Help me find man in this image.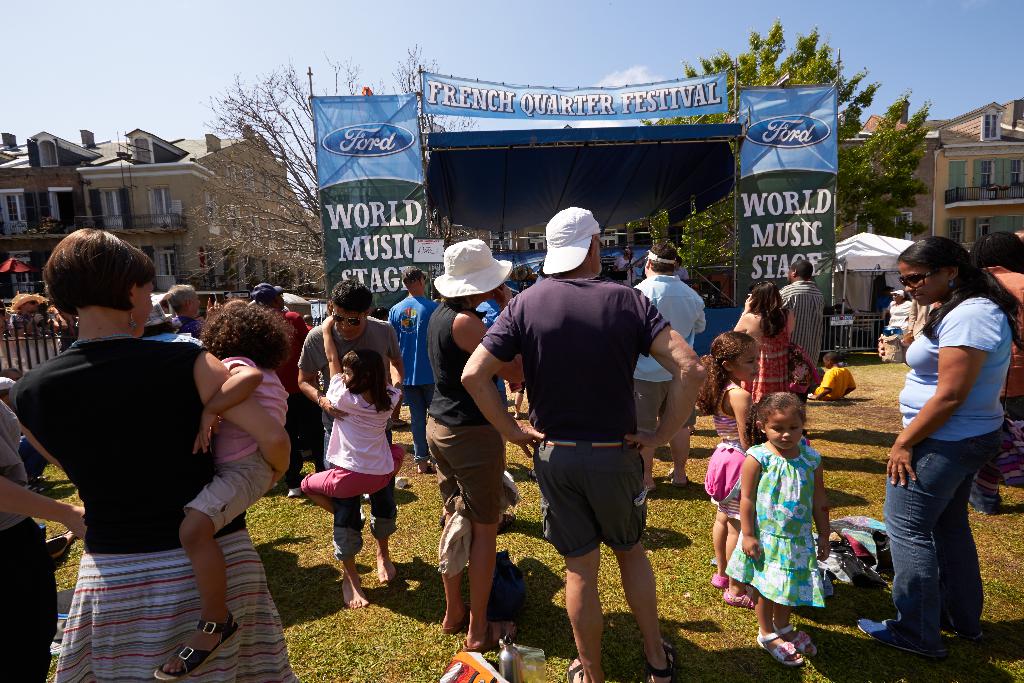
Found it: bbox=[631, 242, 707, 493].
